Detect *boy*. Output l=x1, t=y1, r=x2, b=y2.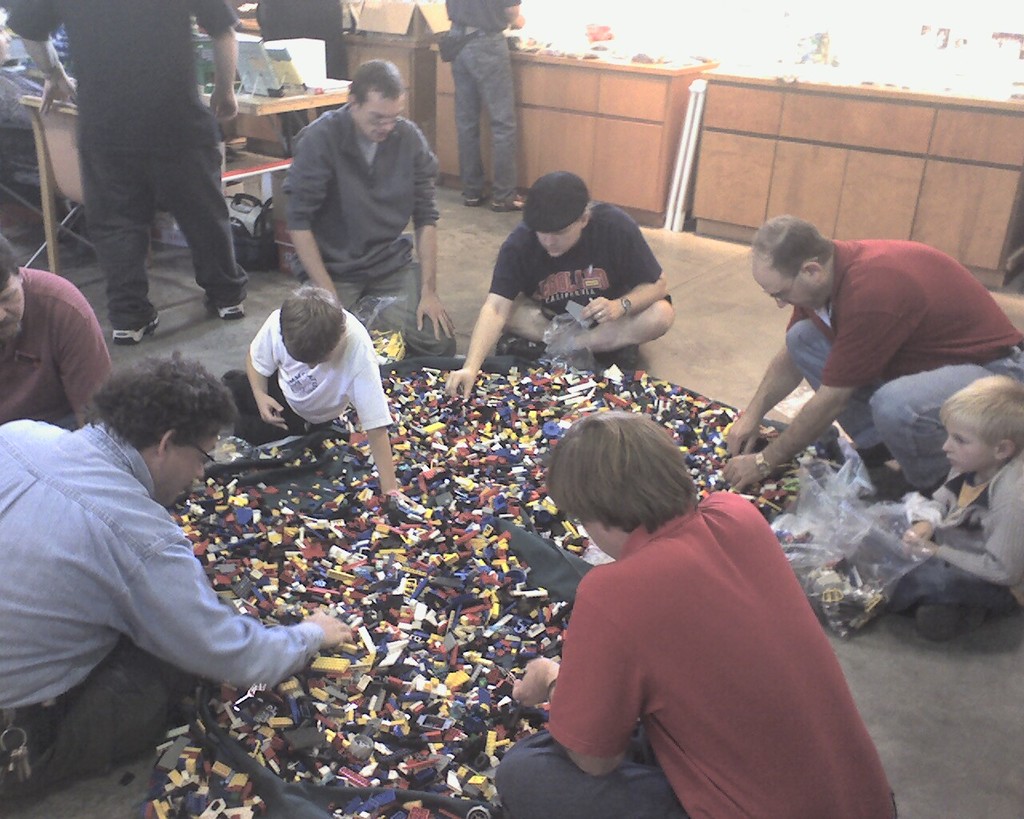
l=857, t=374, r=1023, b=644.
